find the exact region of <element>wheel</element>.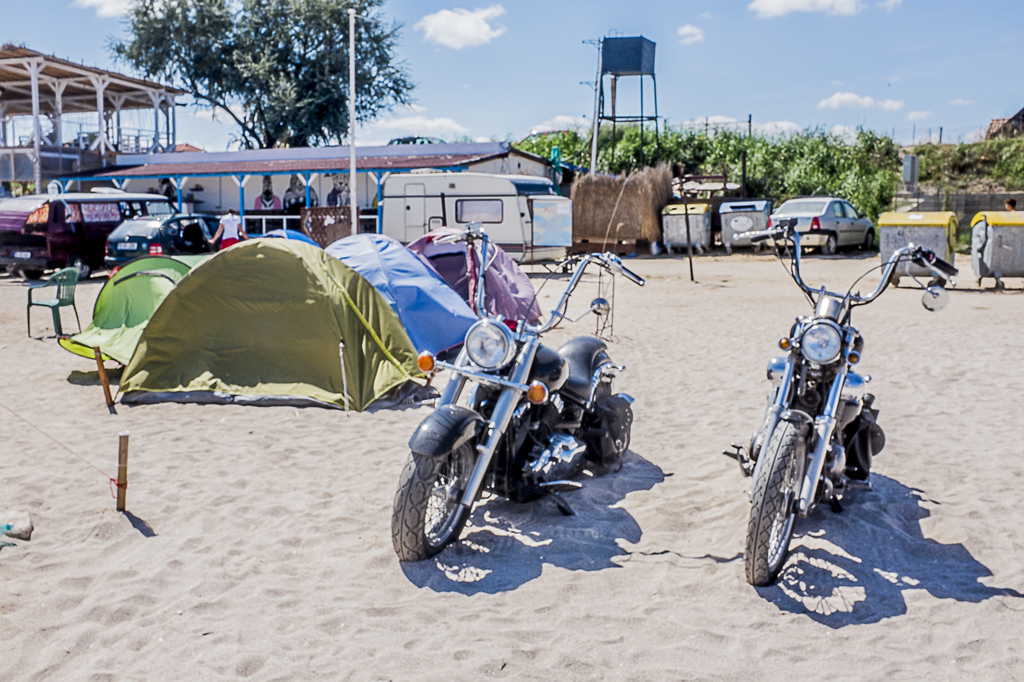
Exact region: [x1=397, y1=445, x2=481, y2=563].
